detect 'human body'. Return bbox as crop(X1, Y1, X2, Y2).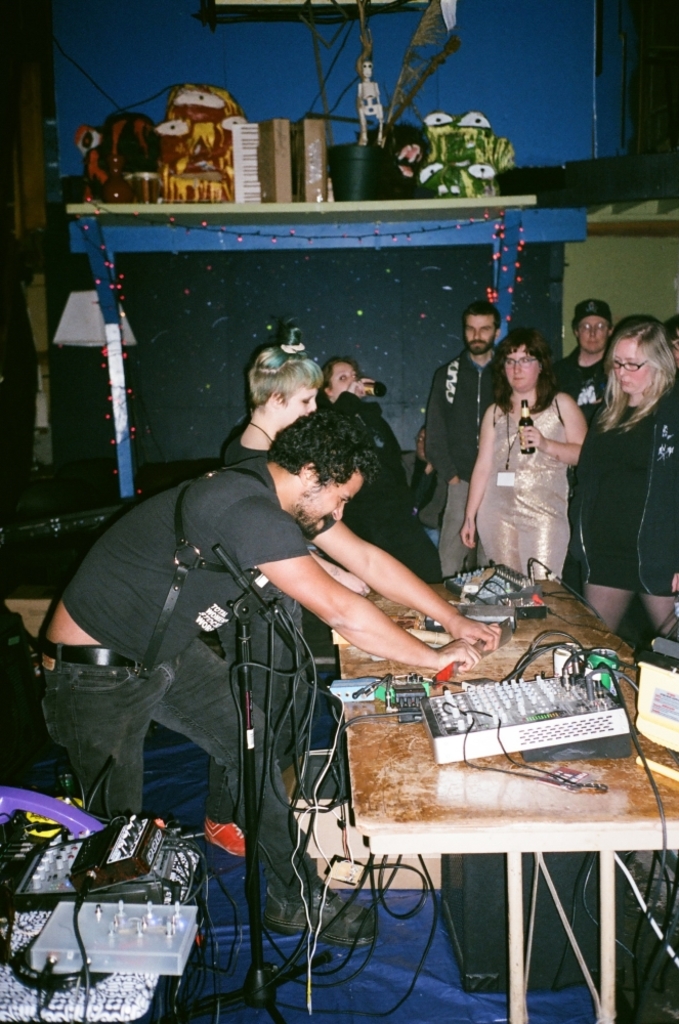
crop(581, 382, 678, 636).
